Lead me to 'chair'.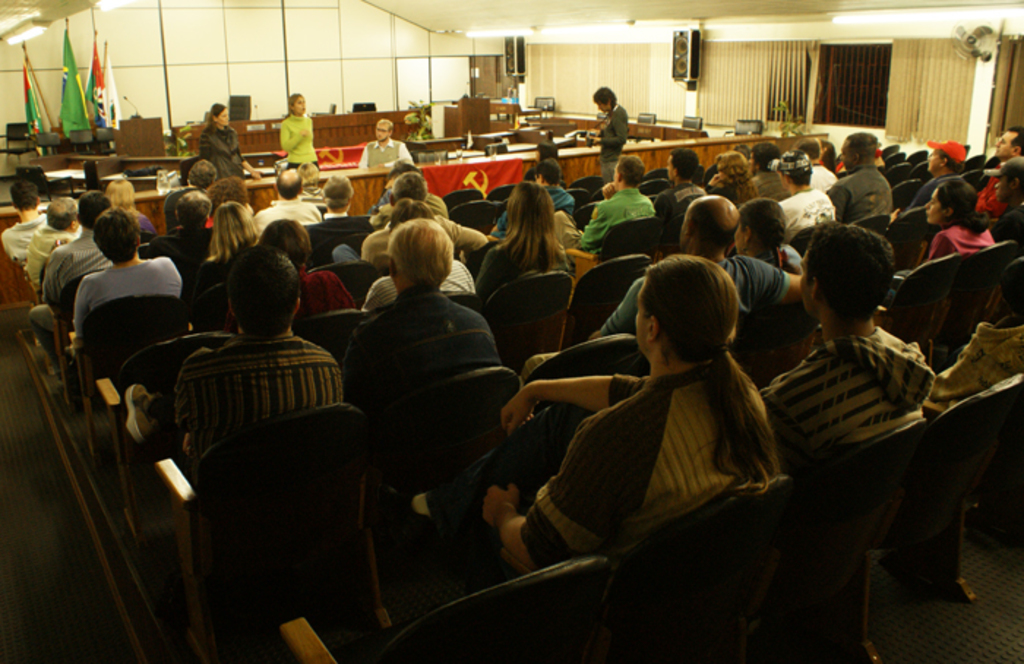
Lead to 200, 288, 236, 350.
